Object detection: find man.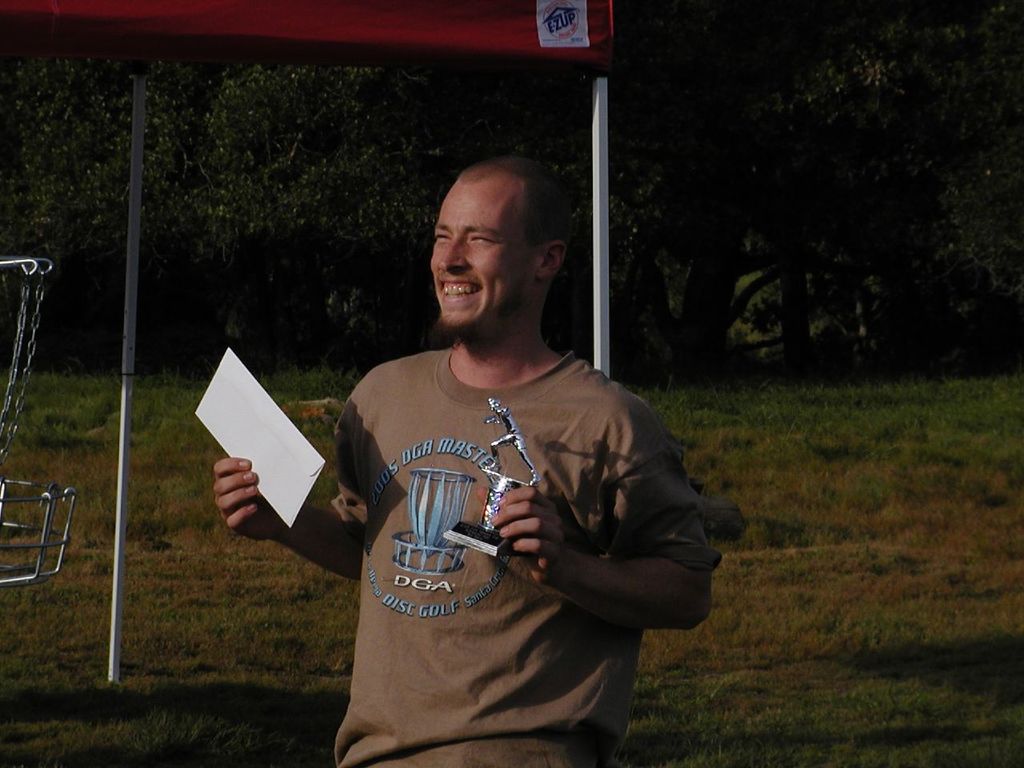
<box>486,398,539,487</box>.
